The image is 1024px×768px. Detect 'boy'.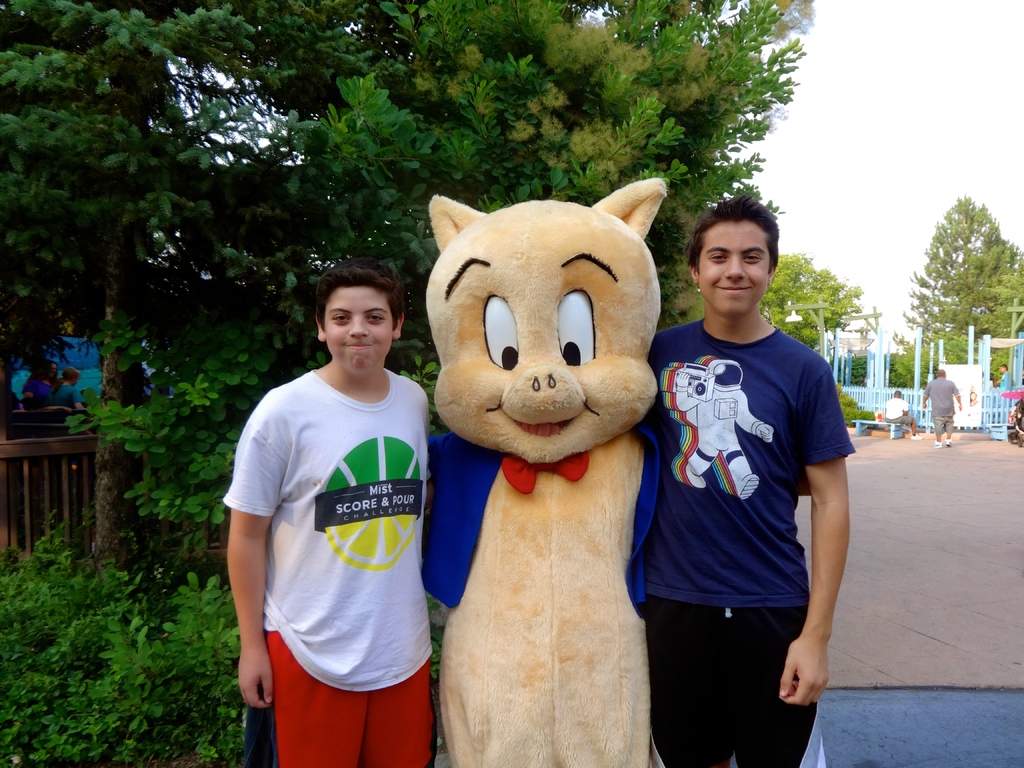
Detection: detection(628, 214, 873, 749).
